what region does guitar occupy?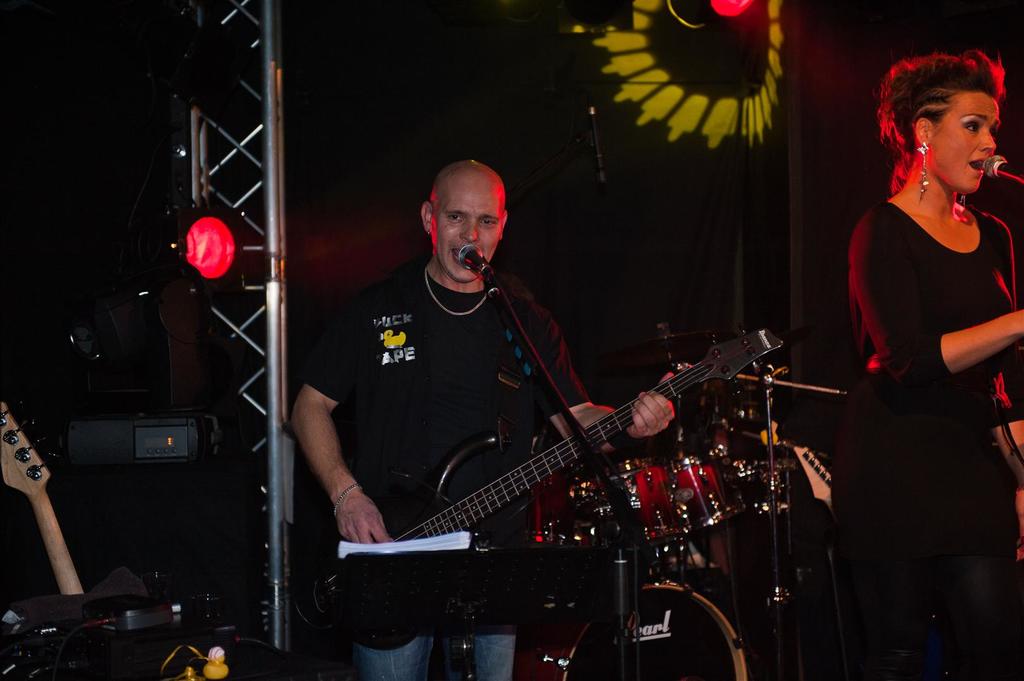
0,401,88,597.
